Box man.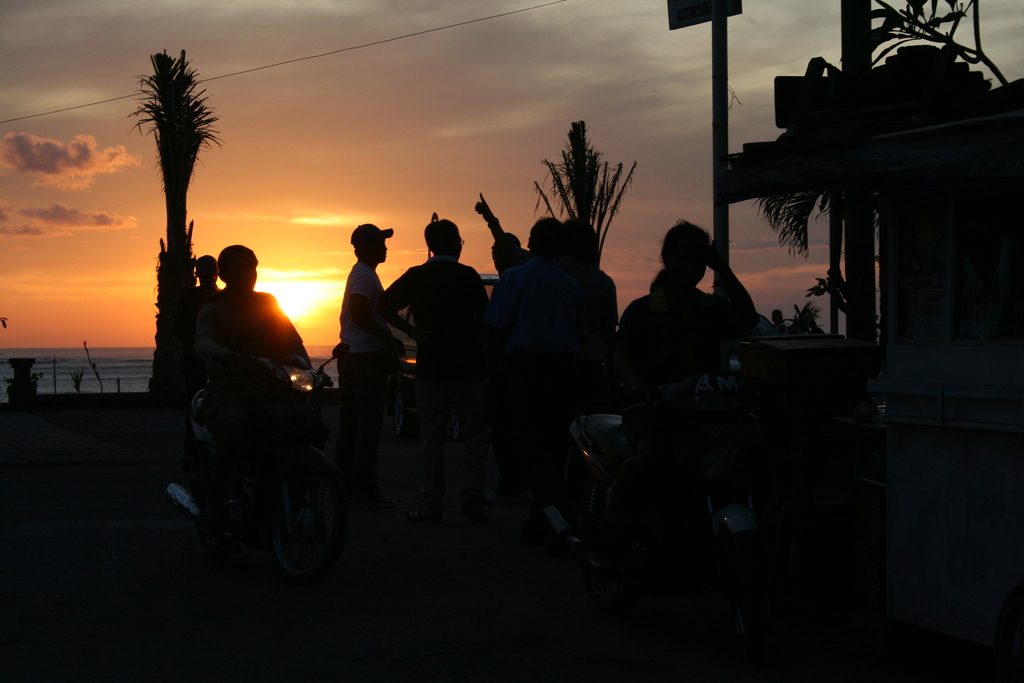
pyautogui.locateOnScreen(463, 214, 598, 518).
